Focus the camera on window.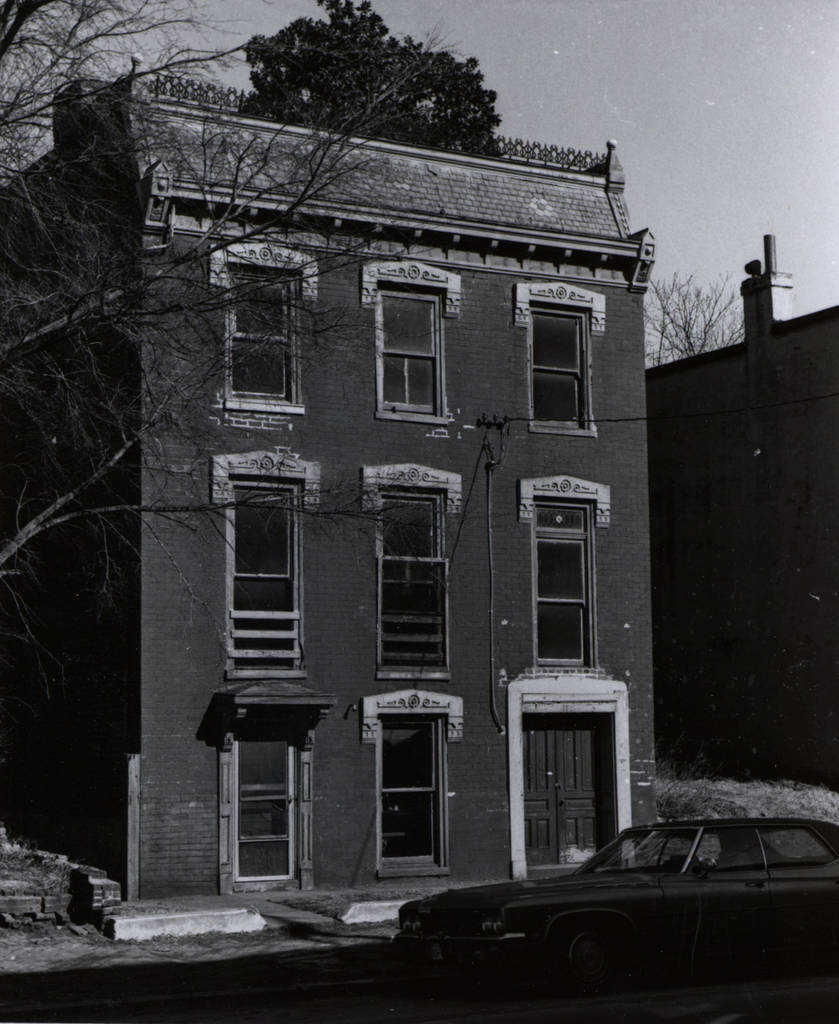
Focus region: 517 309 594 438.
